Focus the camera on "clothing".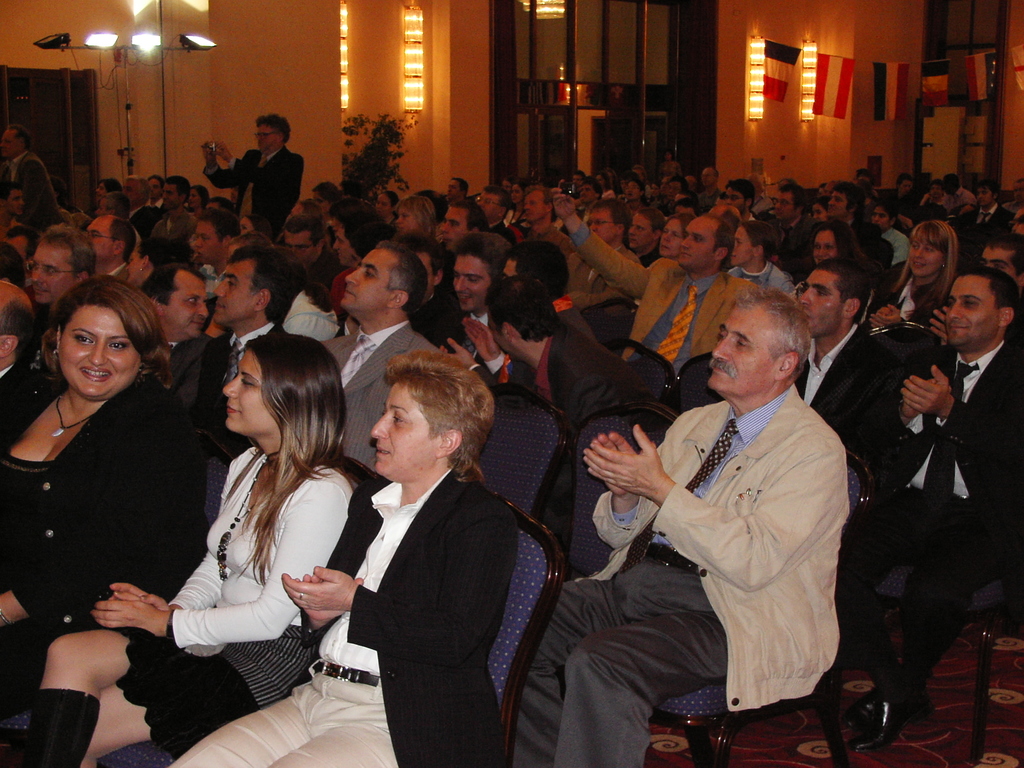
Focus region: bbox=(178, 323, 291, 463).
